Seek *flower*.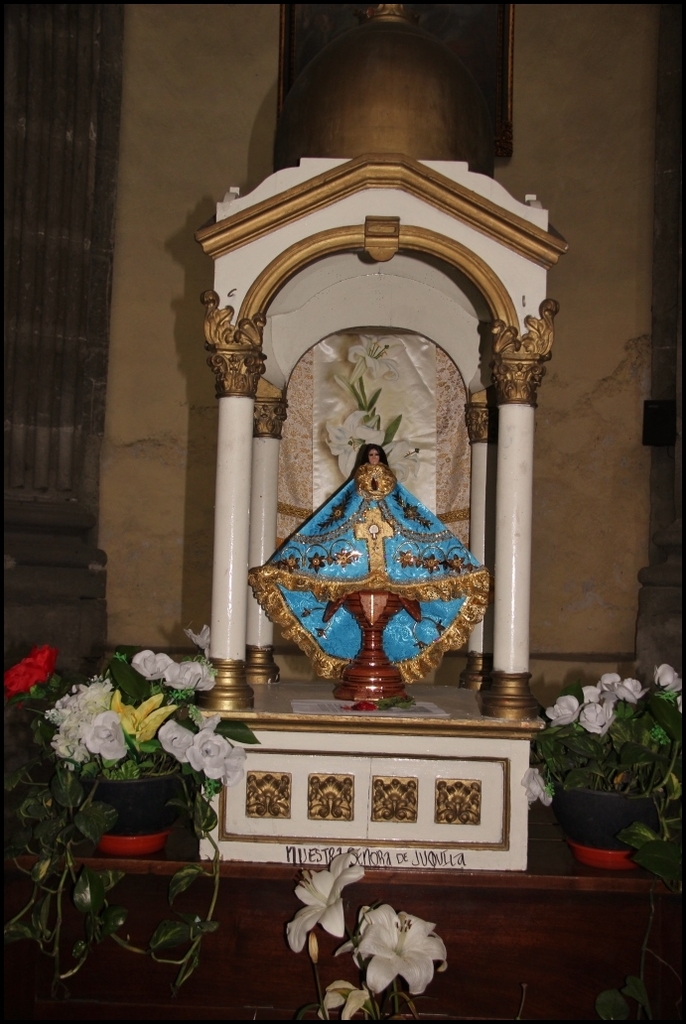
<box>126,646,174,682</box>.
